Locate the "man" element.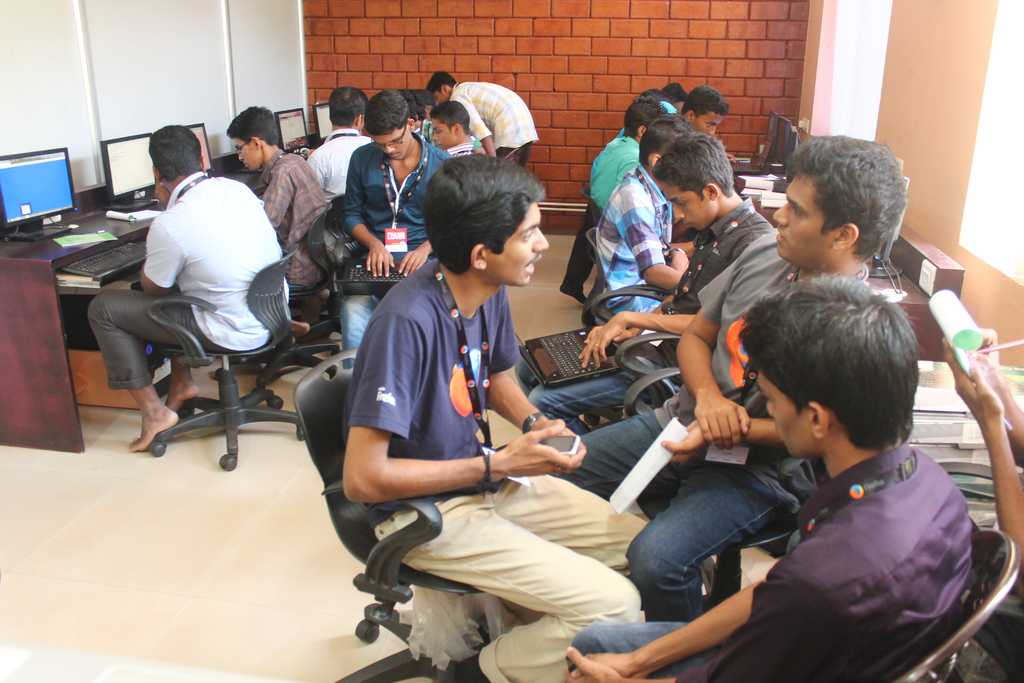
Element bbox: l=591, t=97, r=666, b=211.
